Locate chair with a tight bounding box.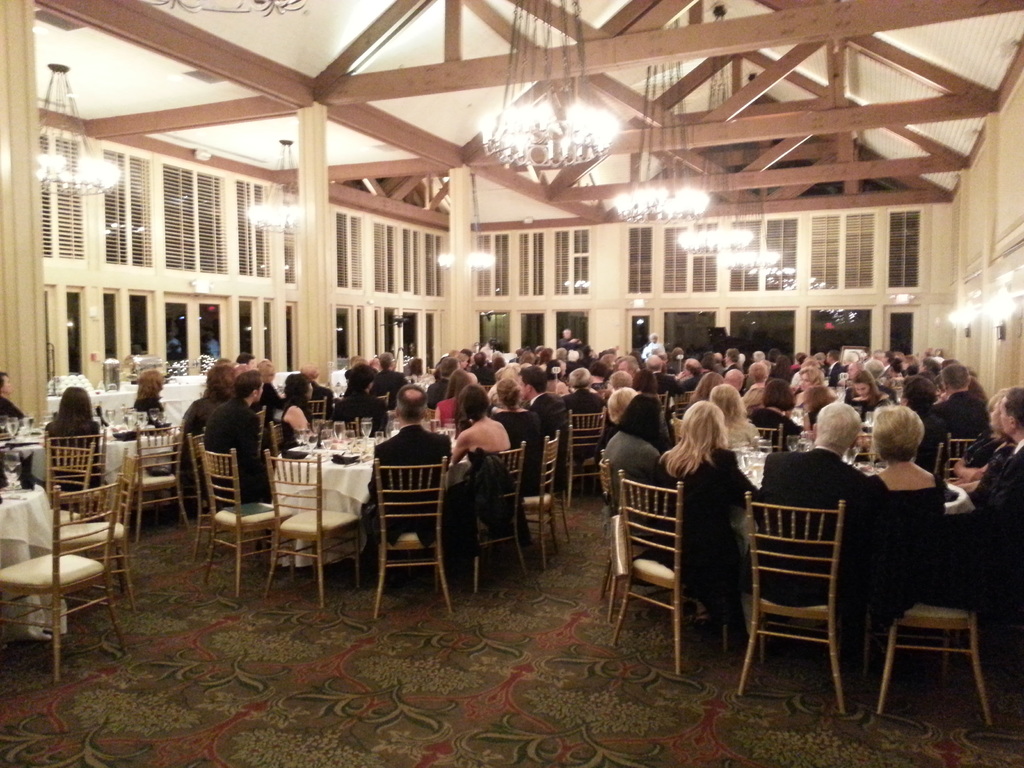
(x1=938, y1=438, x2=986, y2=490).
